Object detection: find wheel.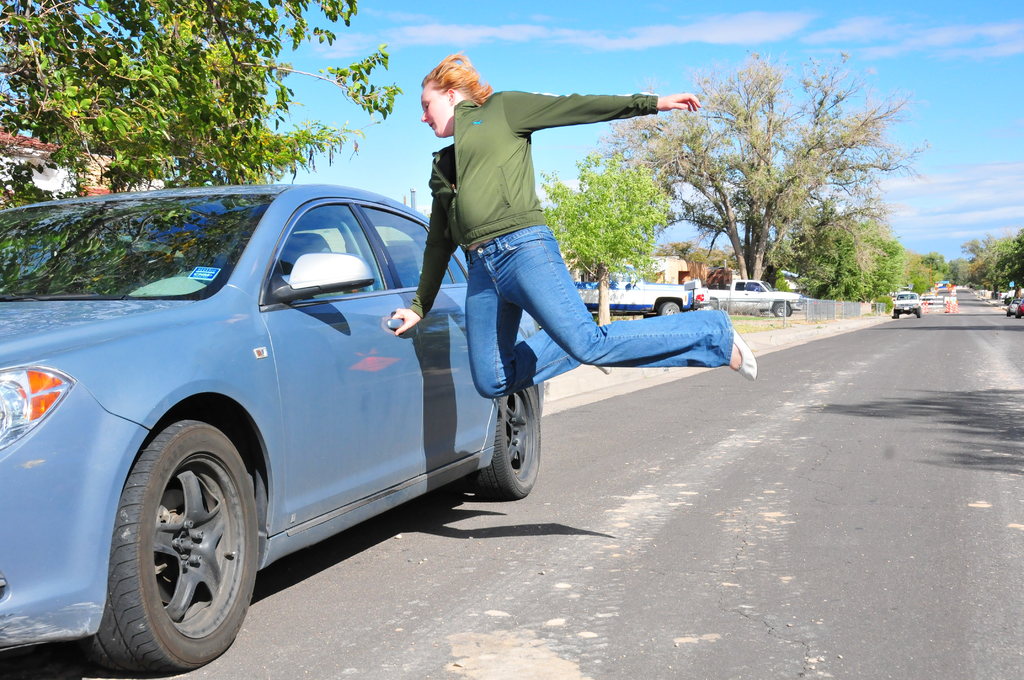
locate(771, 301, 792, 316).
